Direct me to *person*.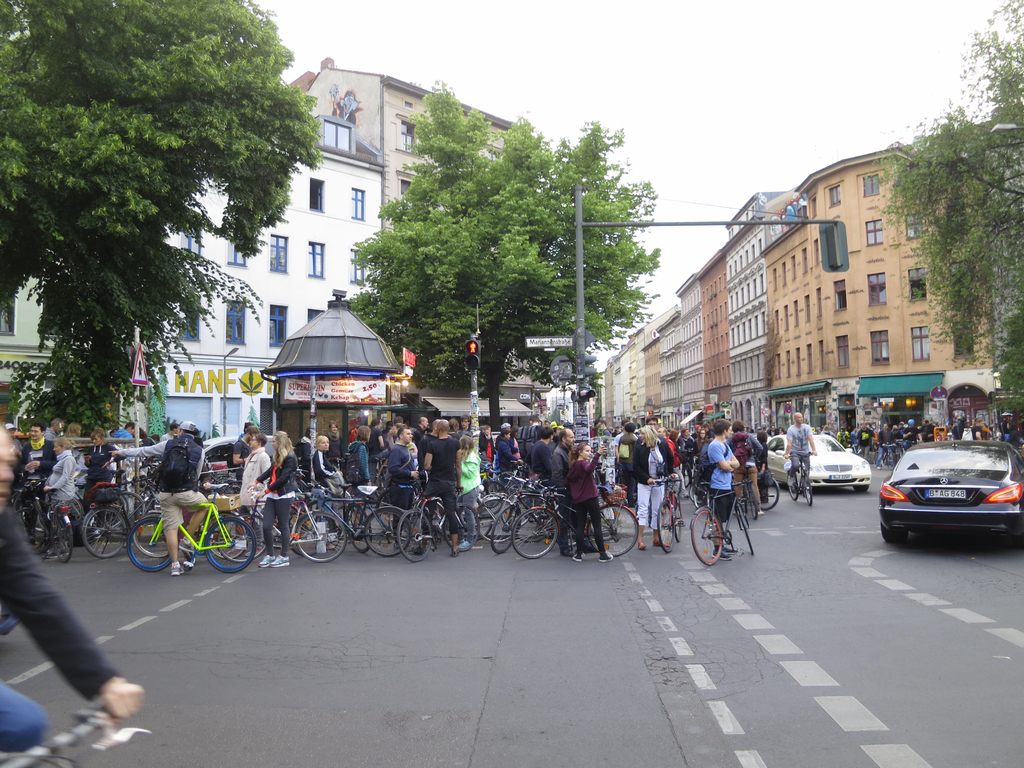
Direction: (530, 425, 552, 520).
